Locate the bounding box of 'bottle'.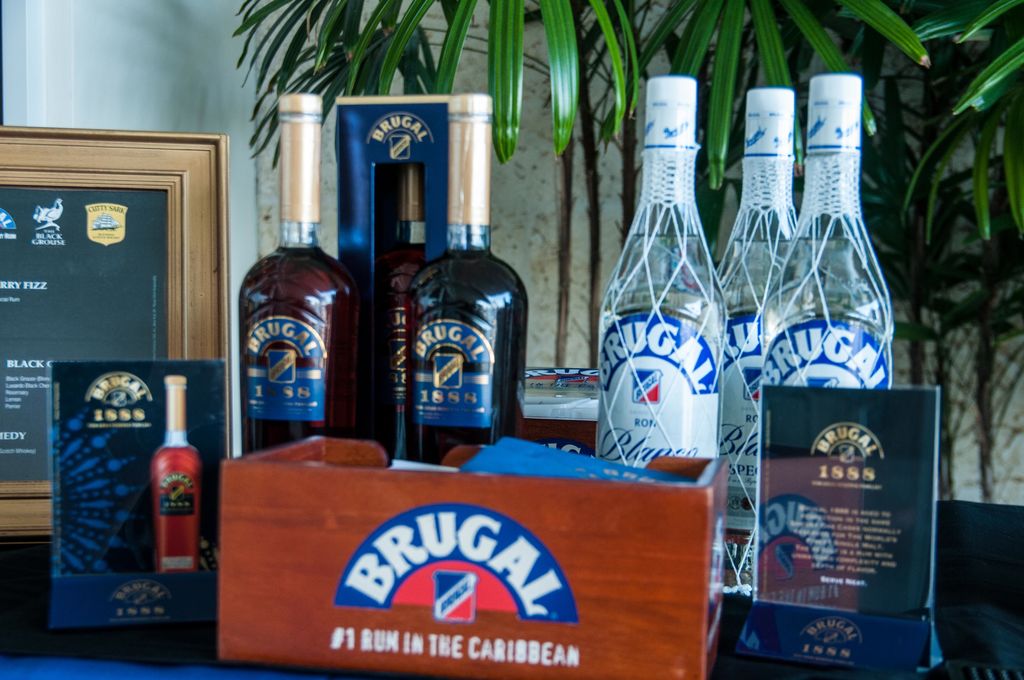
Bounding box: [372, 156, 422, 458].
